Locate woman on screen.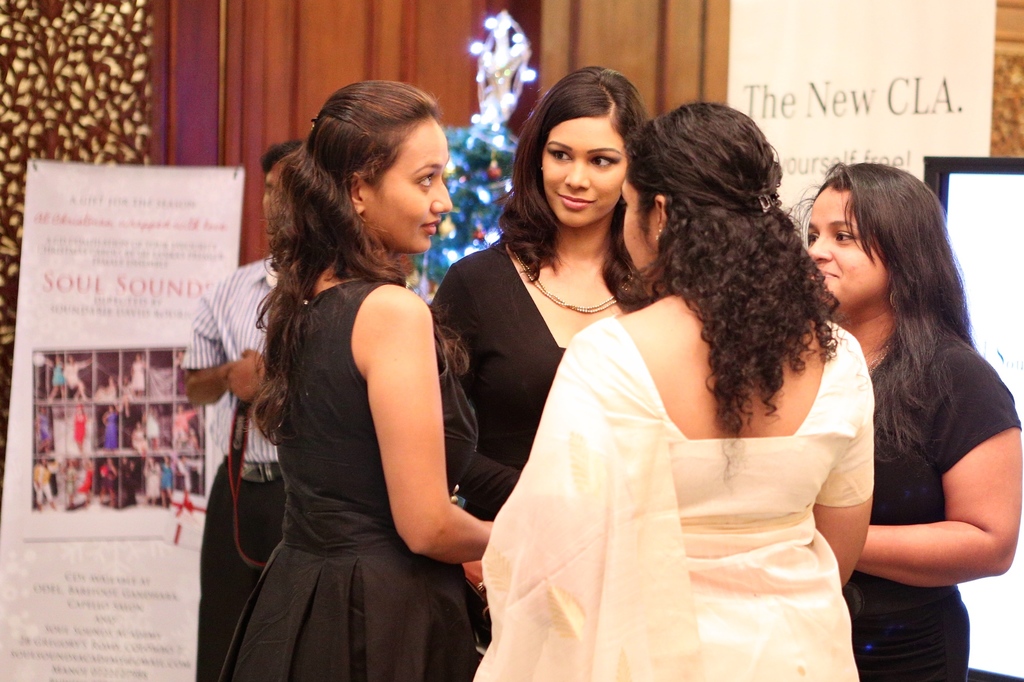
On screen at <region>154, 454, 173, 502</region>.
